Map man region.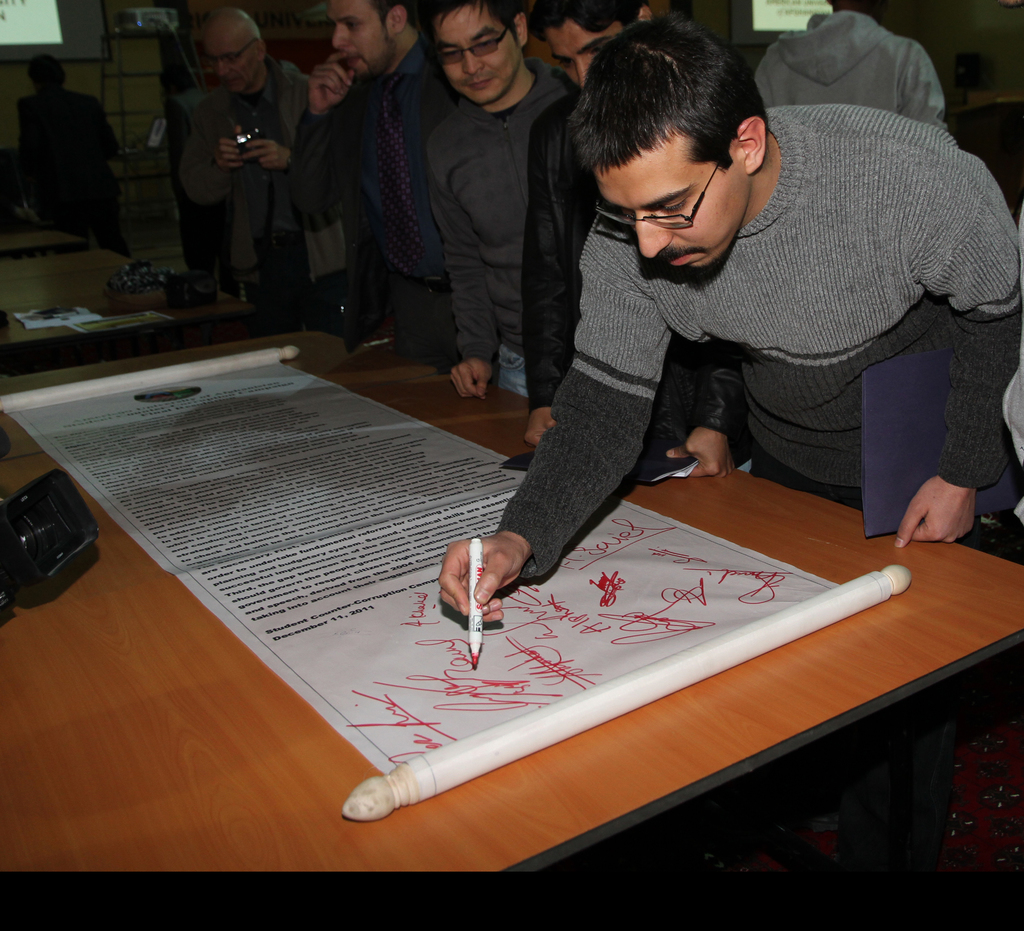
Mapped to 438 22 1023 631.
